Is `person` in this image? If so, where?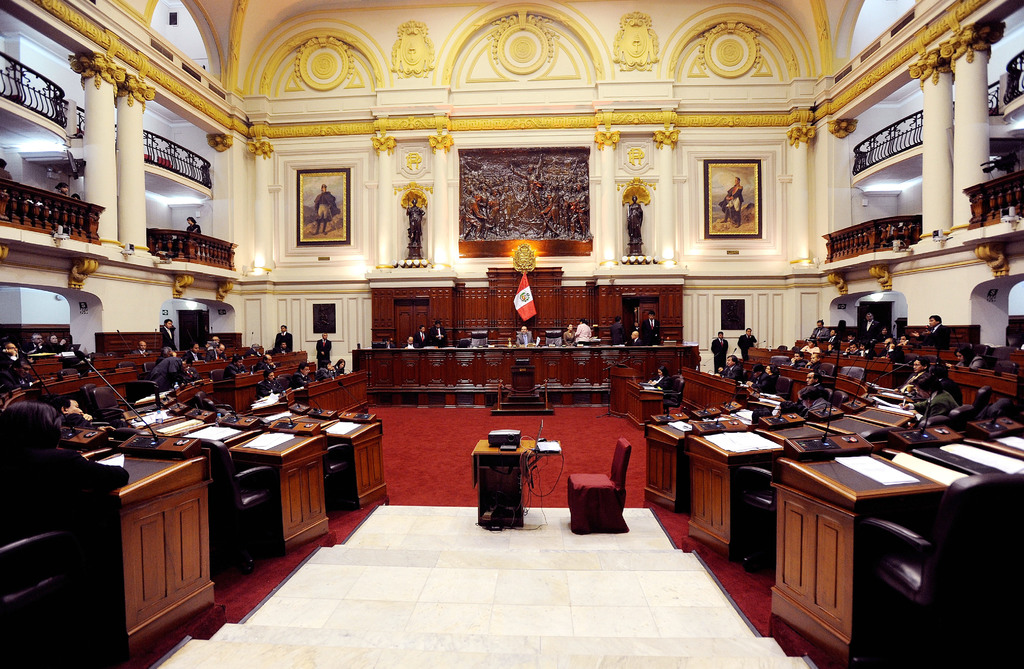
Yes, at x1=574 y1=315 x2=591 y2=347.
